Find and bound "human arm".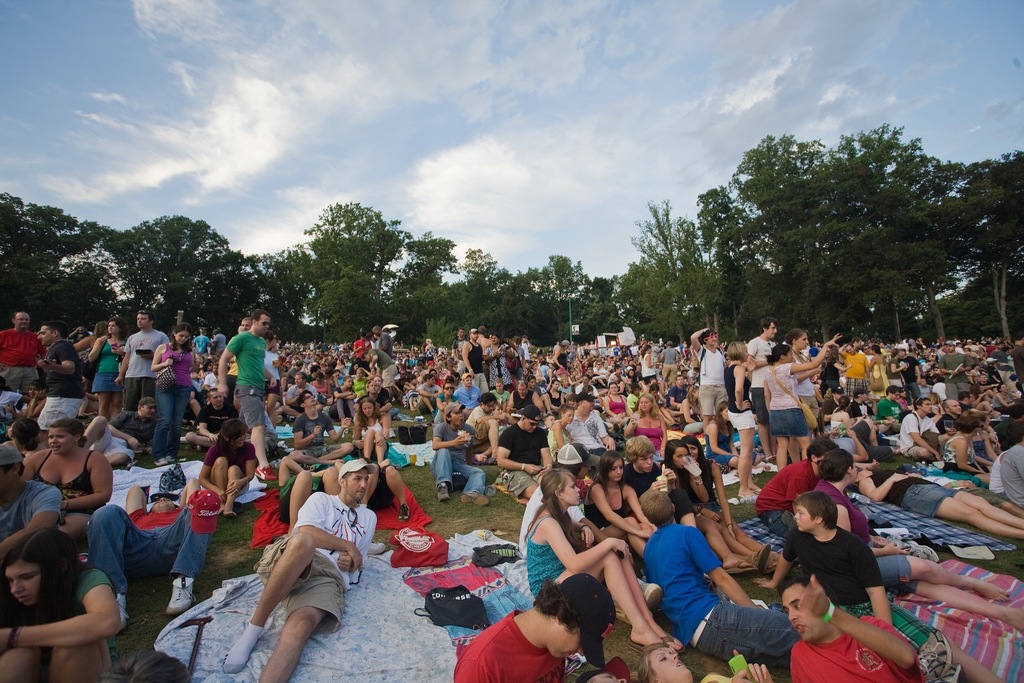
Bound: [941, 479, 973, 490].
